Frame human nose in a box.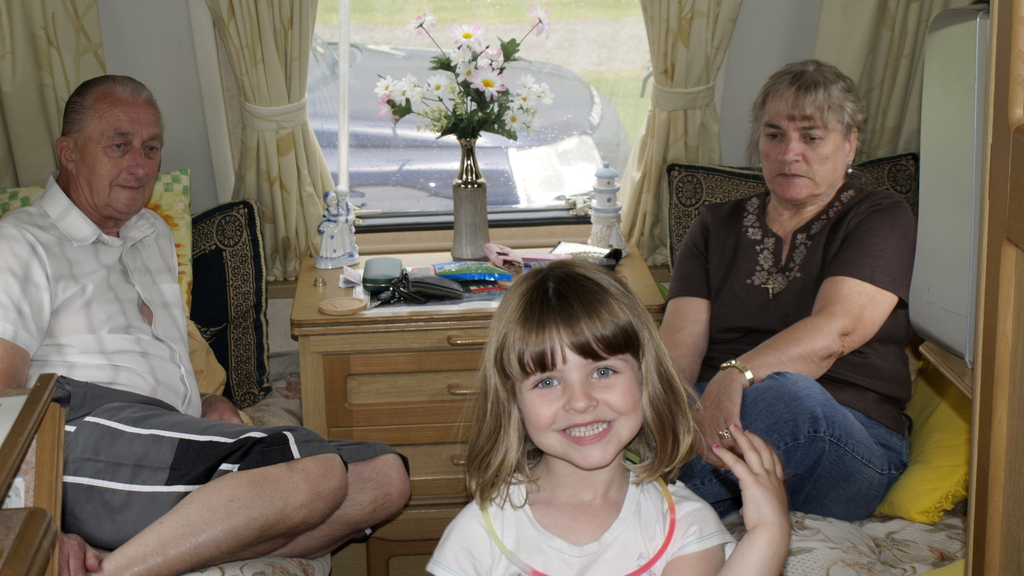
locate(776, 131, 800, 163).
